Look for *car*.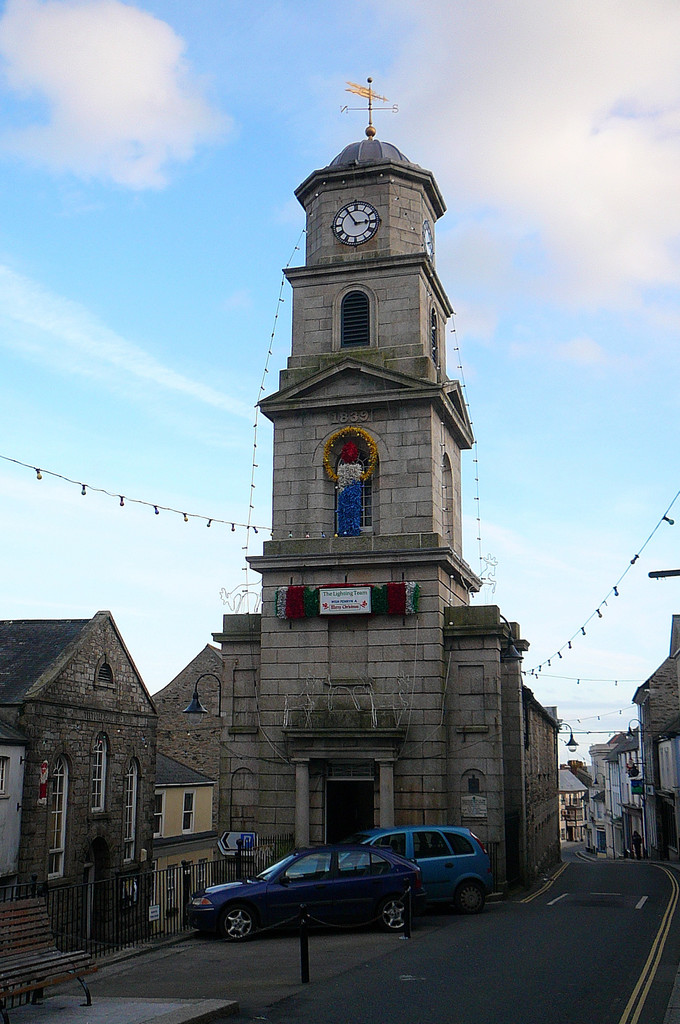
Found: Rect(286, 825, 496, 920).
